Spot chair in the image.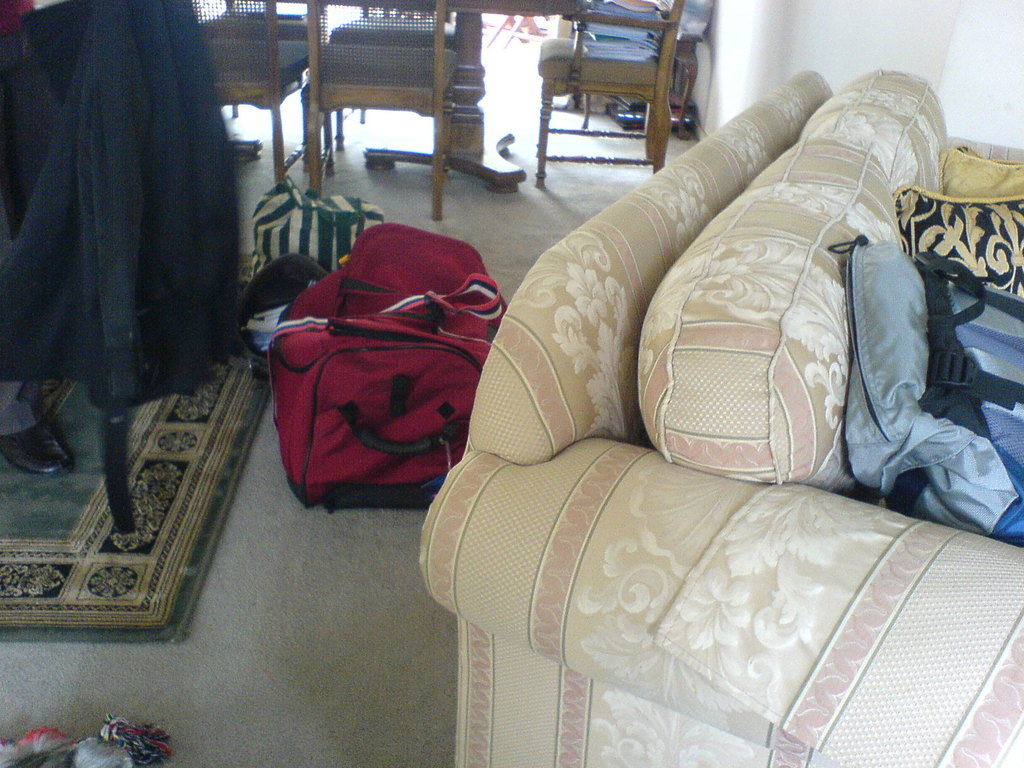
chair found at pyautogui.locateOnScreen(526, 0, 690, 187).
